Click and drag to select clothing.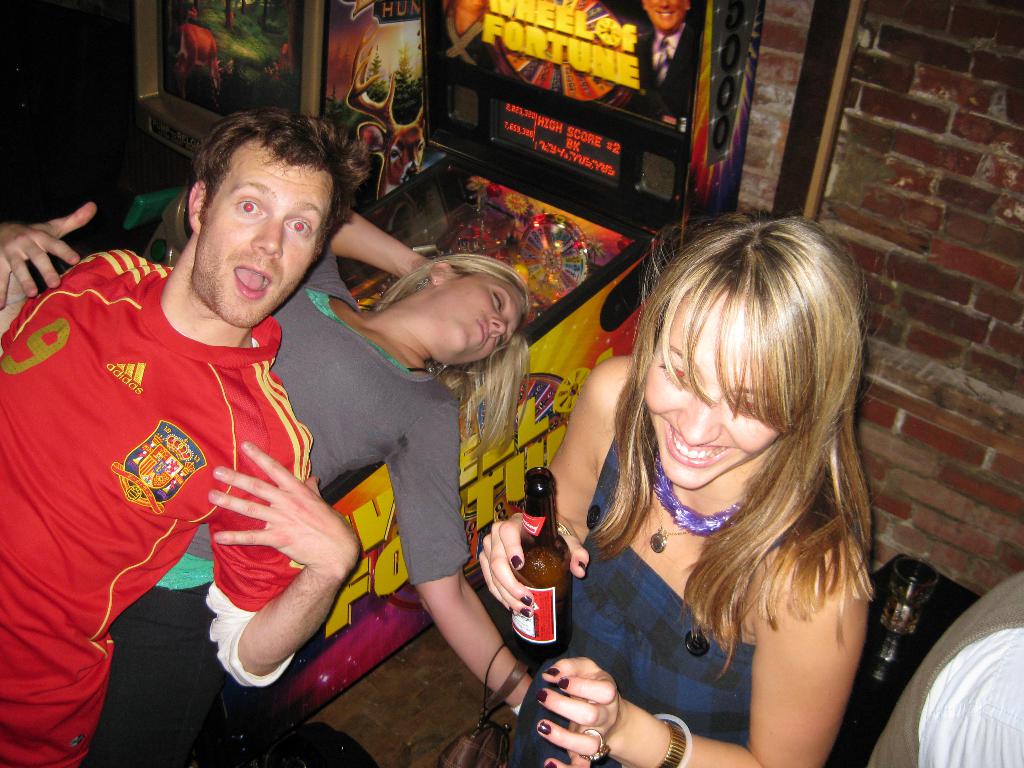
Selection: 508/385/761/767.
